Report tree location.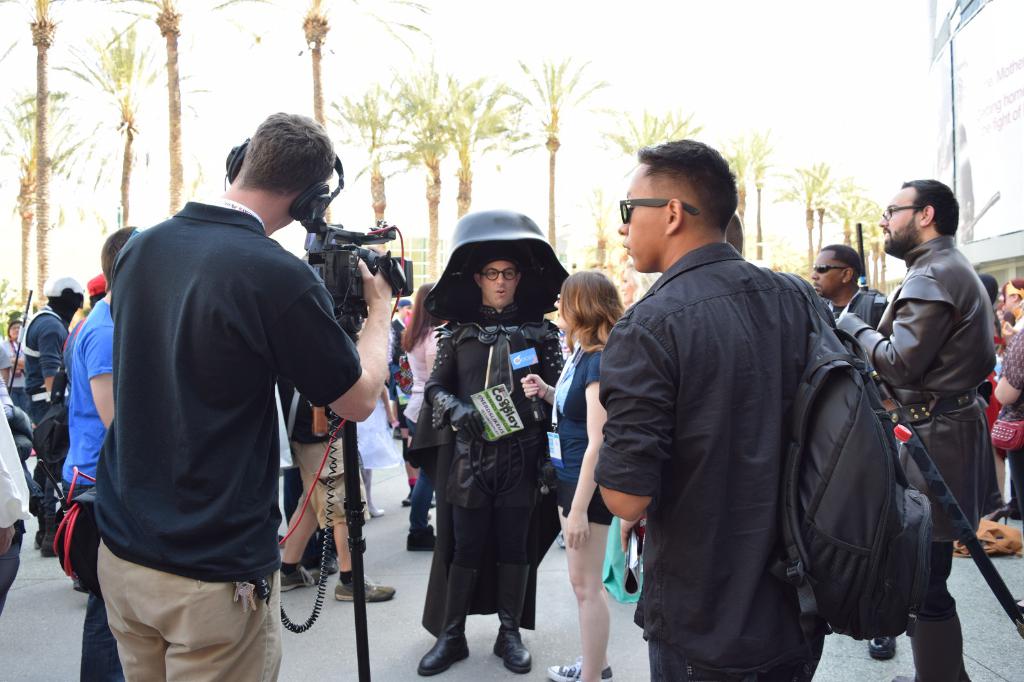
Report: {"x1": 0, "y1": 278, "x2": 30, "y2": 339}.
